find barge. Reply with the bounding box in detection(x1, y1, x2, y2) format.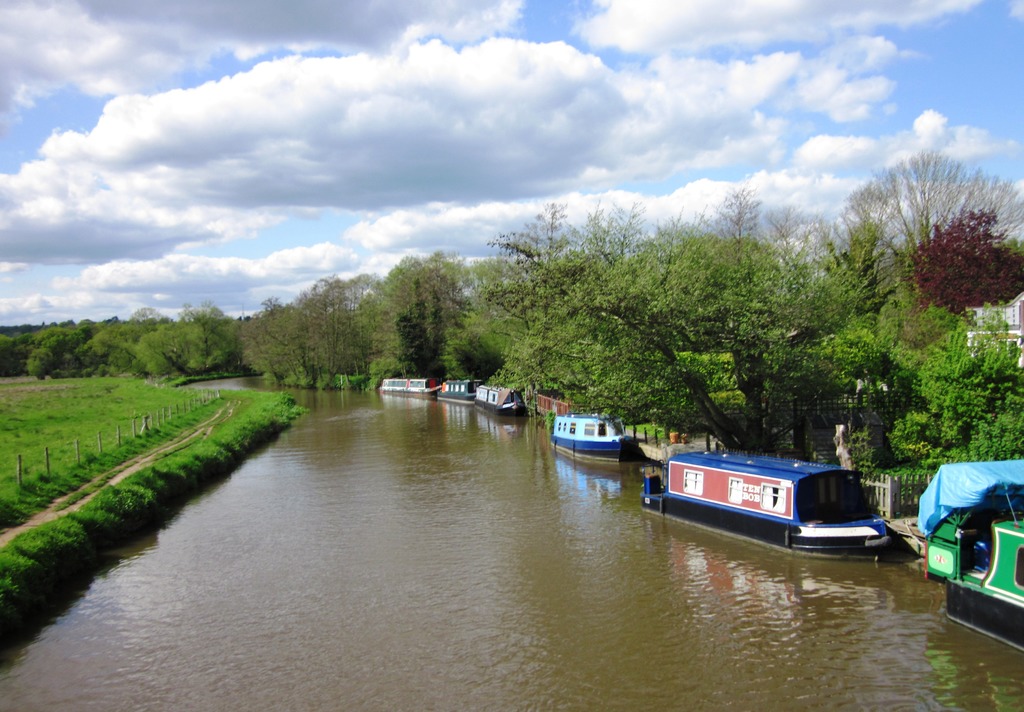
detection(642, 451, 888, 554).
